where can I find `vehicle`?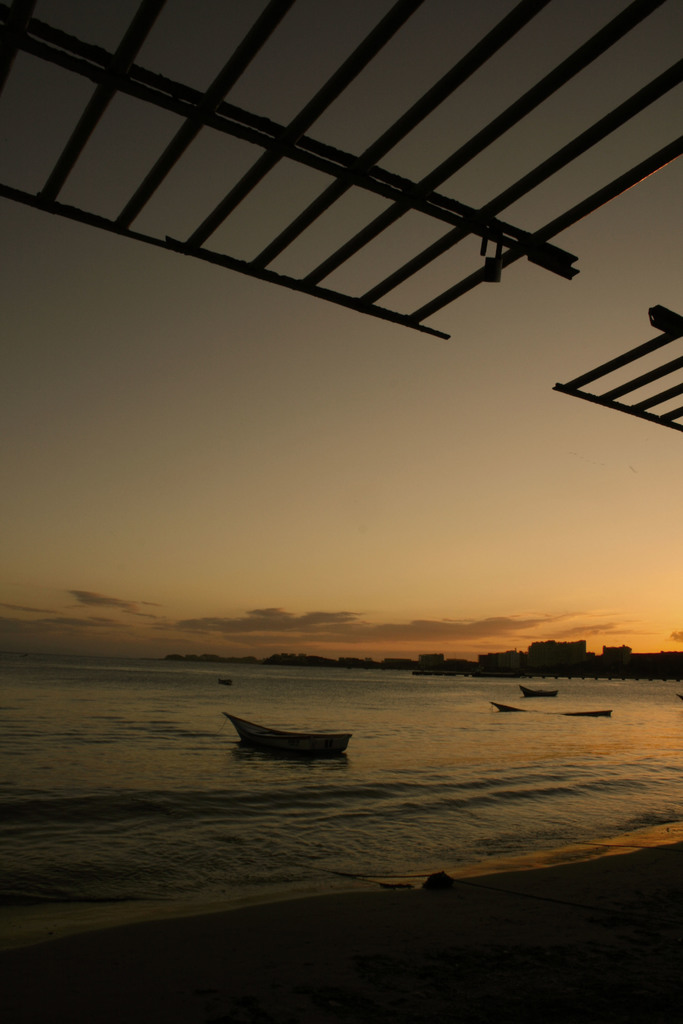
You can find it at {"x1": 521, "y1": 684, "x2": 561, "y2": 699}.
